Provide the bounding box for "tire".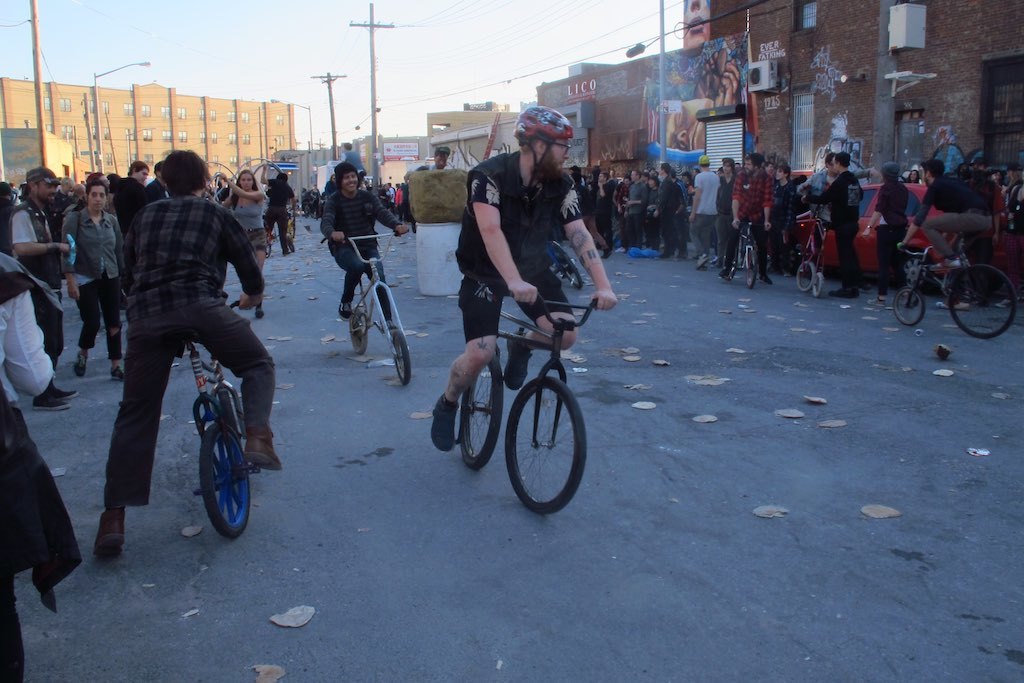
[left=348, top=306, right=371, bottom=355].
